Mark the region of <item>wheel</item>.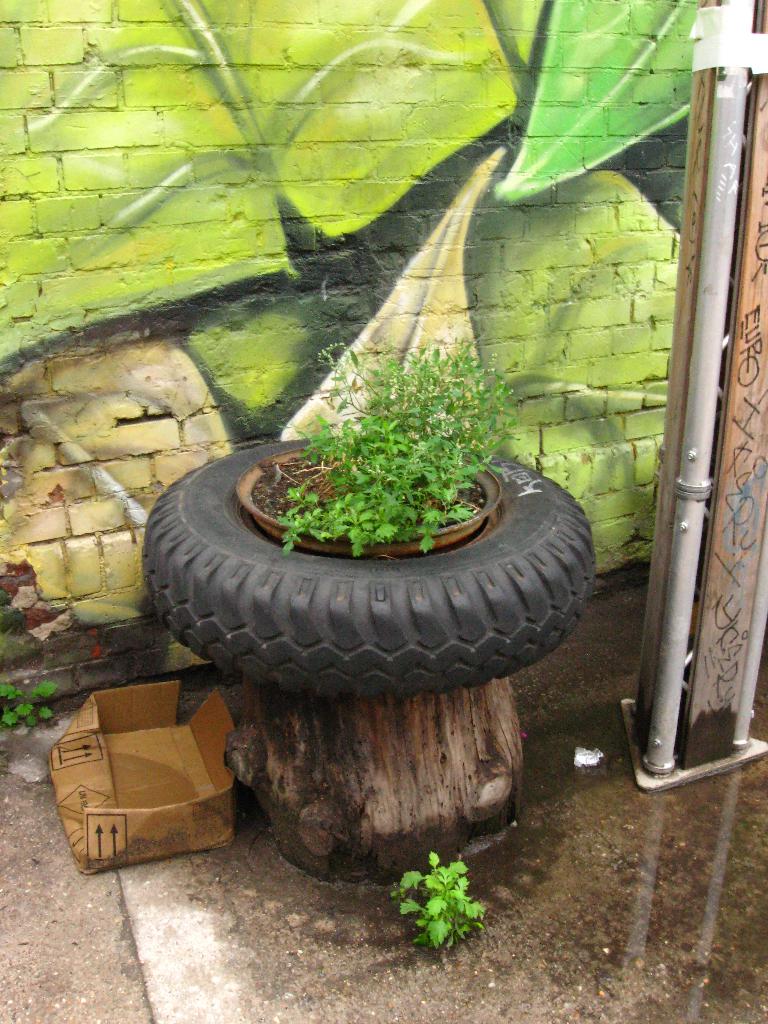
Region: [122,406,593,704].
